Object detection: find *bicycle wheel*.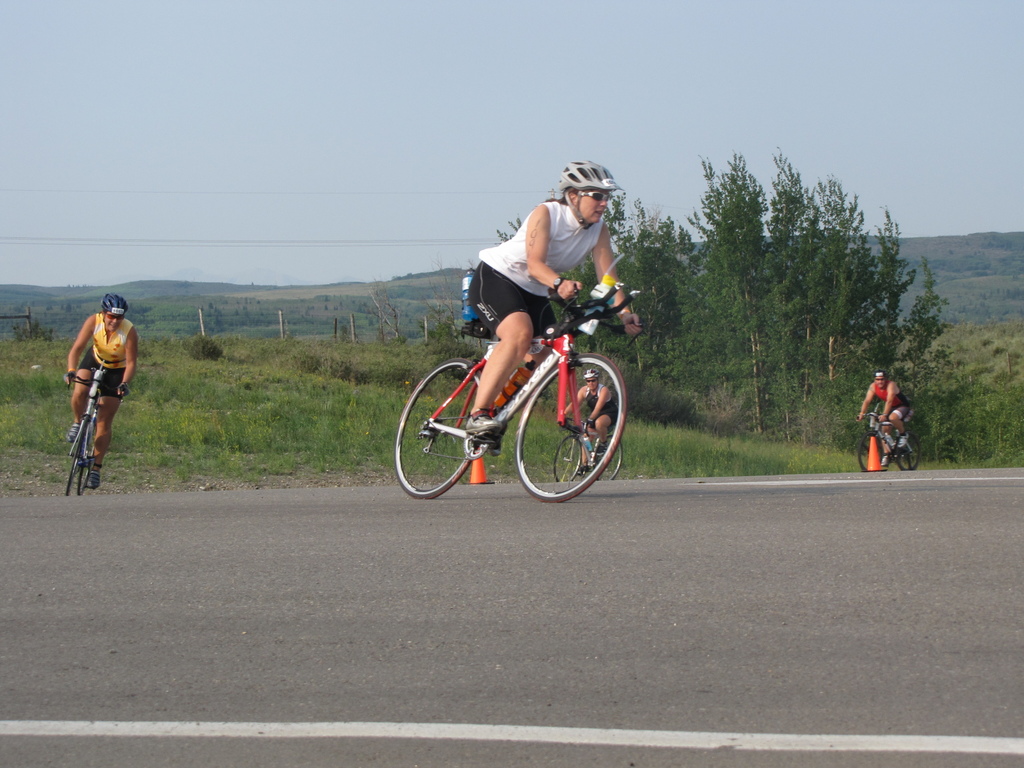
select_region(77, 419, 96, 497).
